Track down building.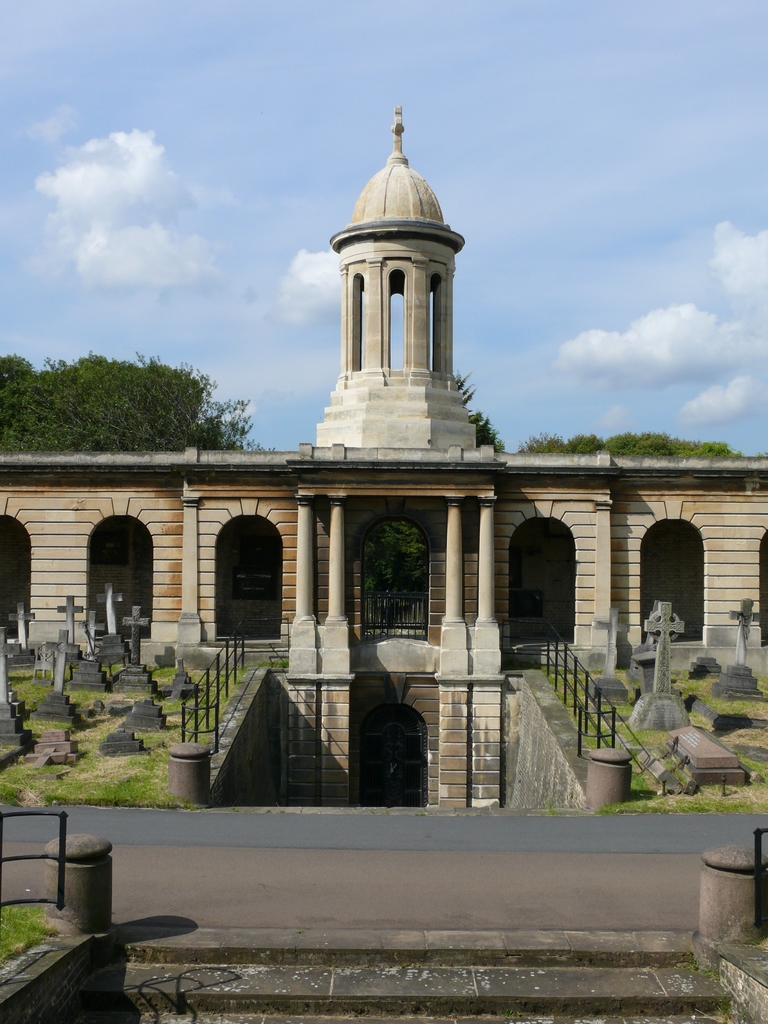
Tracked to detection(0, 99, 767, 662).
